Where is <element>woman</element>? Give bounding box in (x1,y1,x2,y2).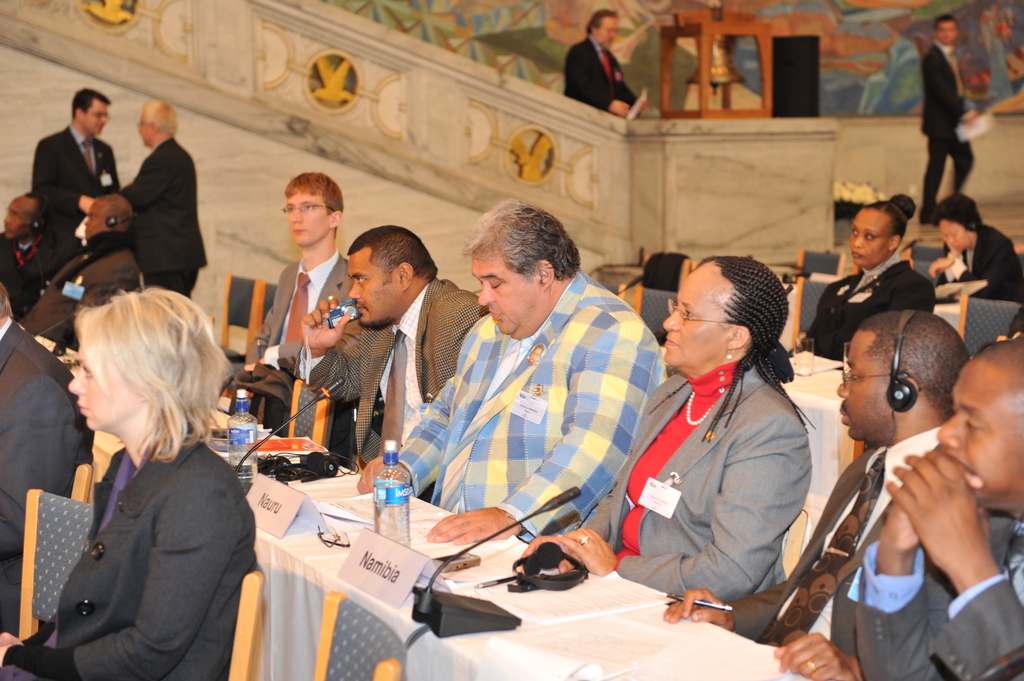
(785,191,940,374).
